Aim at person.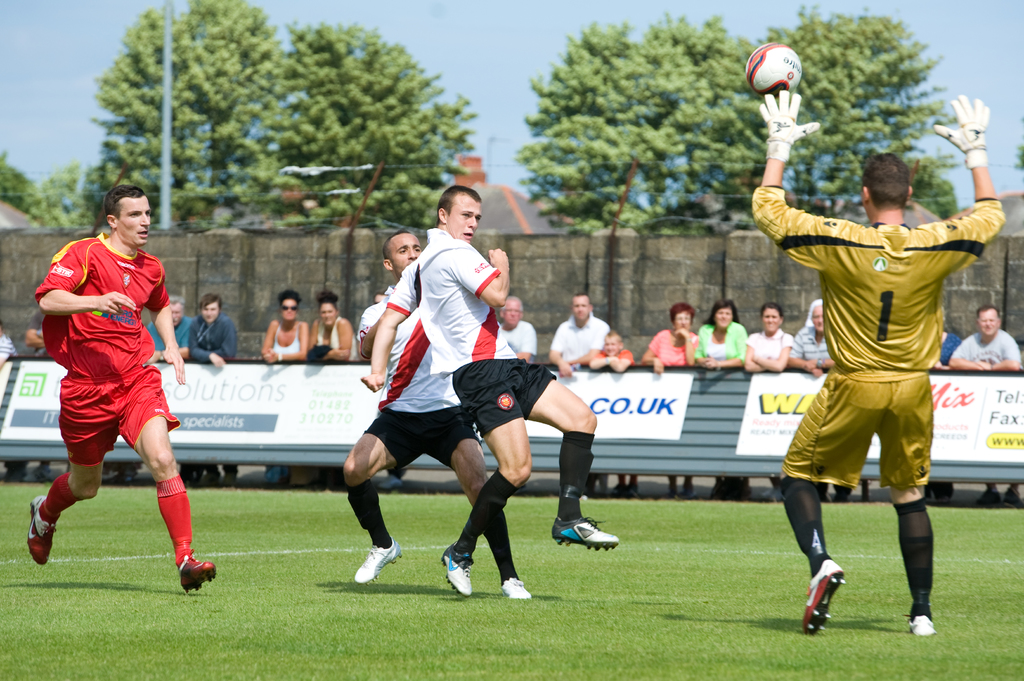
Aimed at (935,314,964,367).
